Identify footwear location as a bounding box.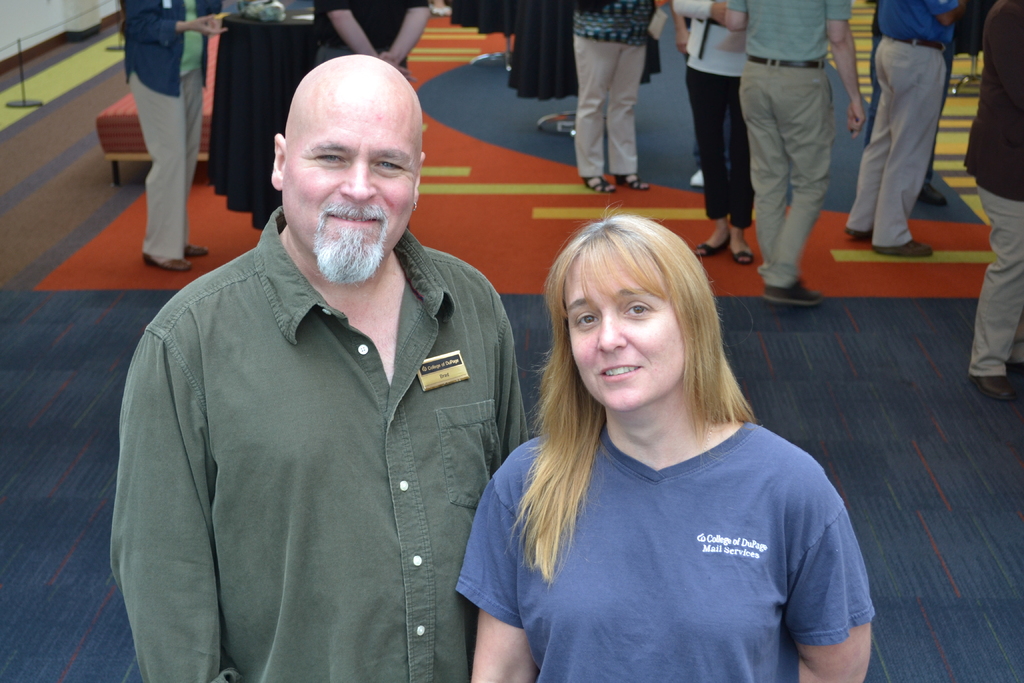
<box>764,279,820,306</box>.
